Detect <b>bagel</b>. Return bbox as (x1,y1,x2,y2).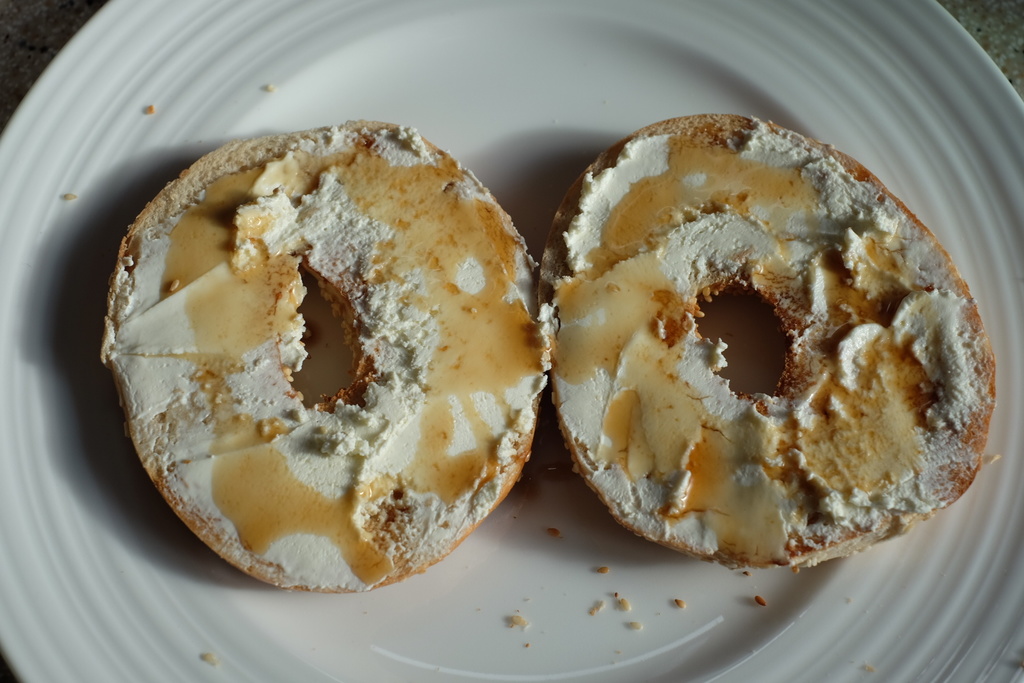
(540,110,1000,572).
